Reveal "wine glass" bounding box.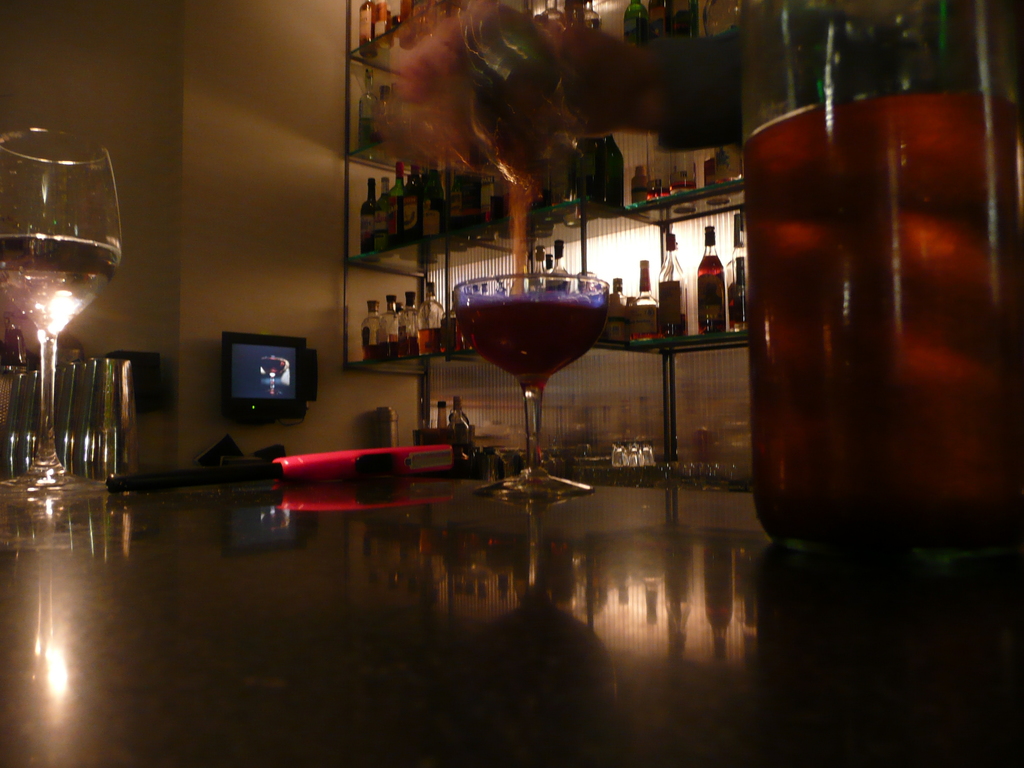
Revealed: pyautogui.locateOnScreen(449, 273, 616, 507).
